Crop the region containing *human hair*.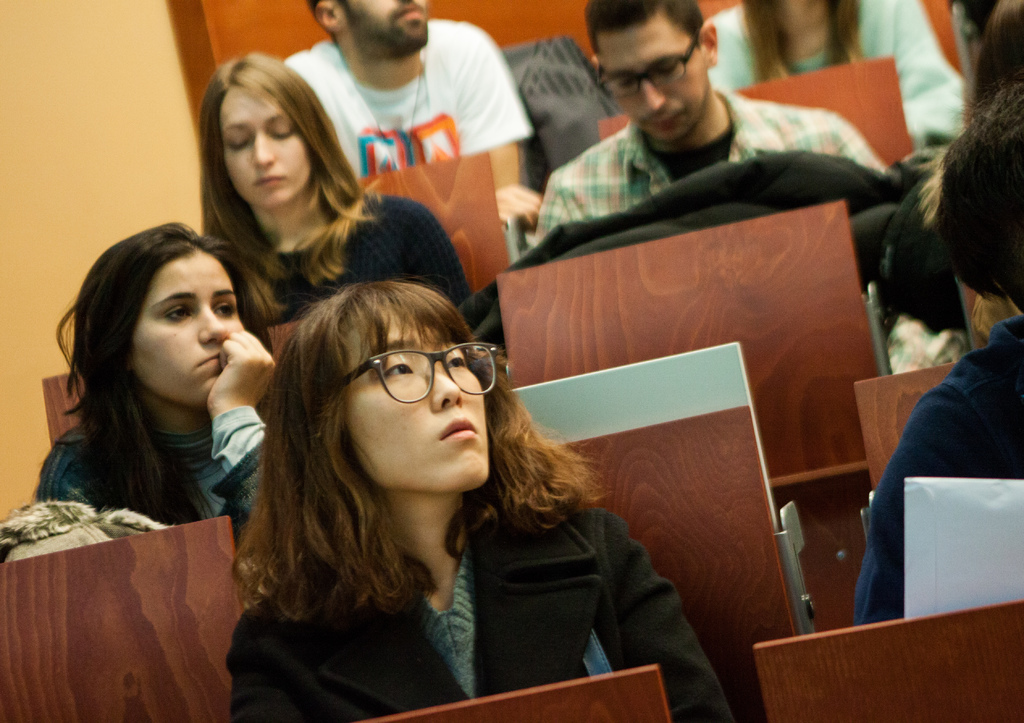
Crop region: locate(195, 50, 380, 336).
